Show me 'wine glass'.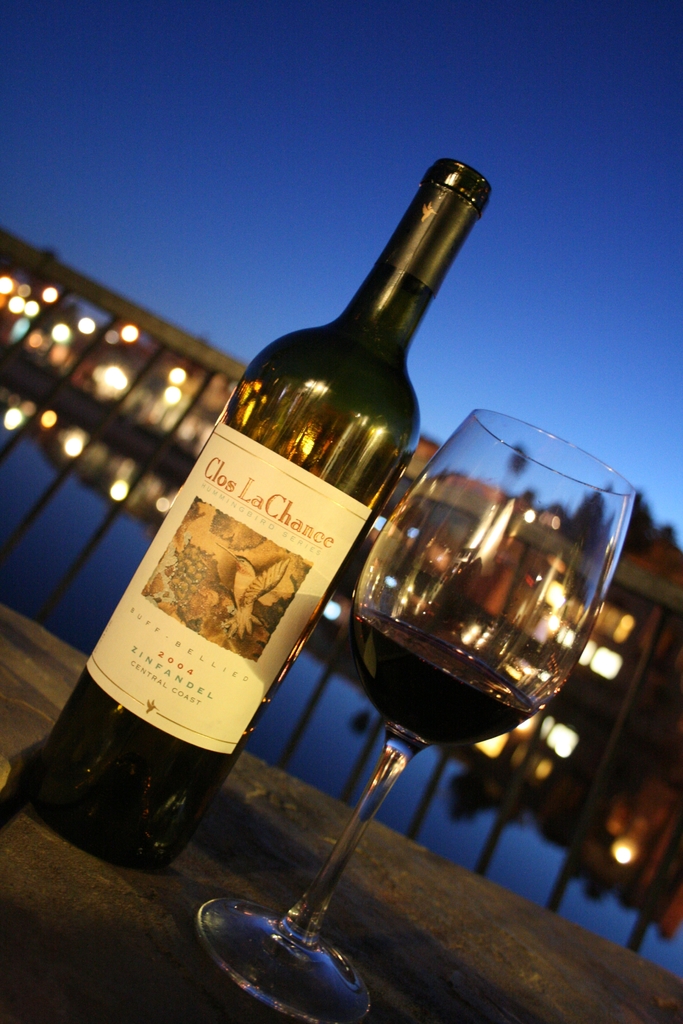
'wine glass' is here: locate(195, 406, 625, 1023).
